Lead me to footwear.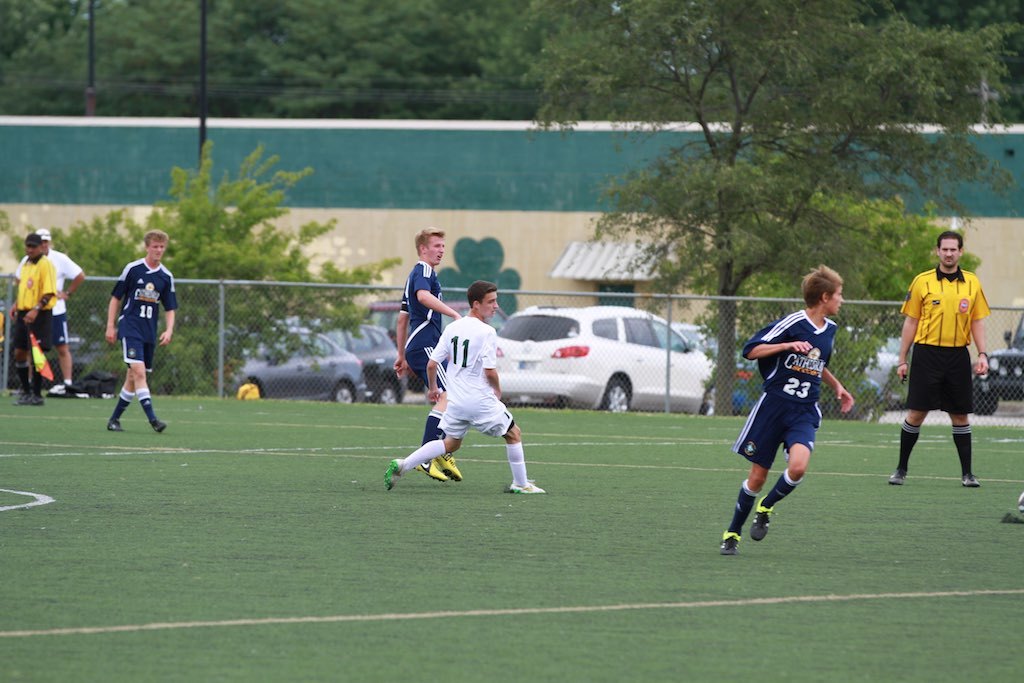
Lead to 438, 458, 461, 485.
